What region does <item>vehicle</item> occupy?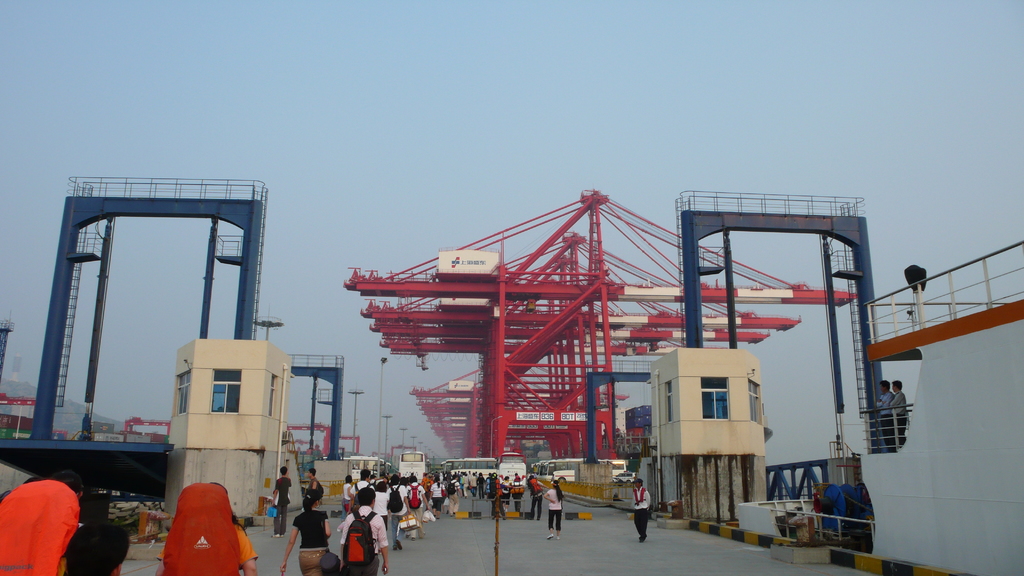
(398, 447, 427, 483).
